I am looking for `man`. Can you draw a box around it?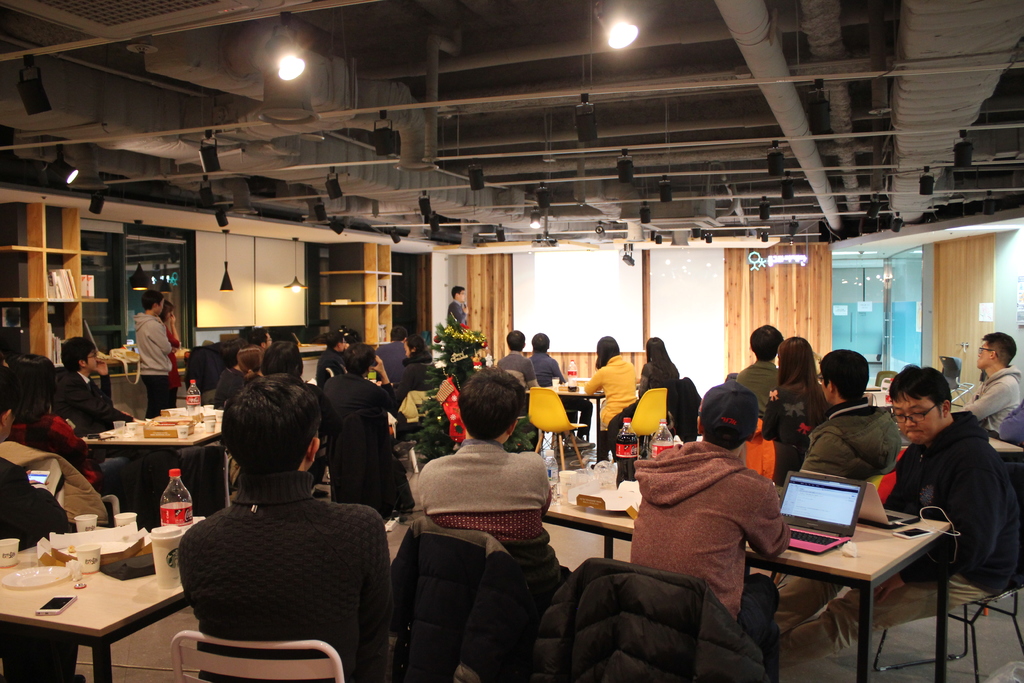
Sure, the bounding box is Rect(735, 325, 783, 416).
